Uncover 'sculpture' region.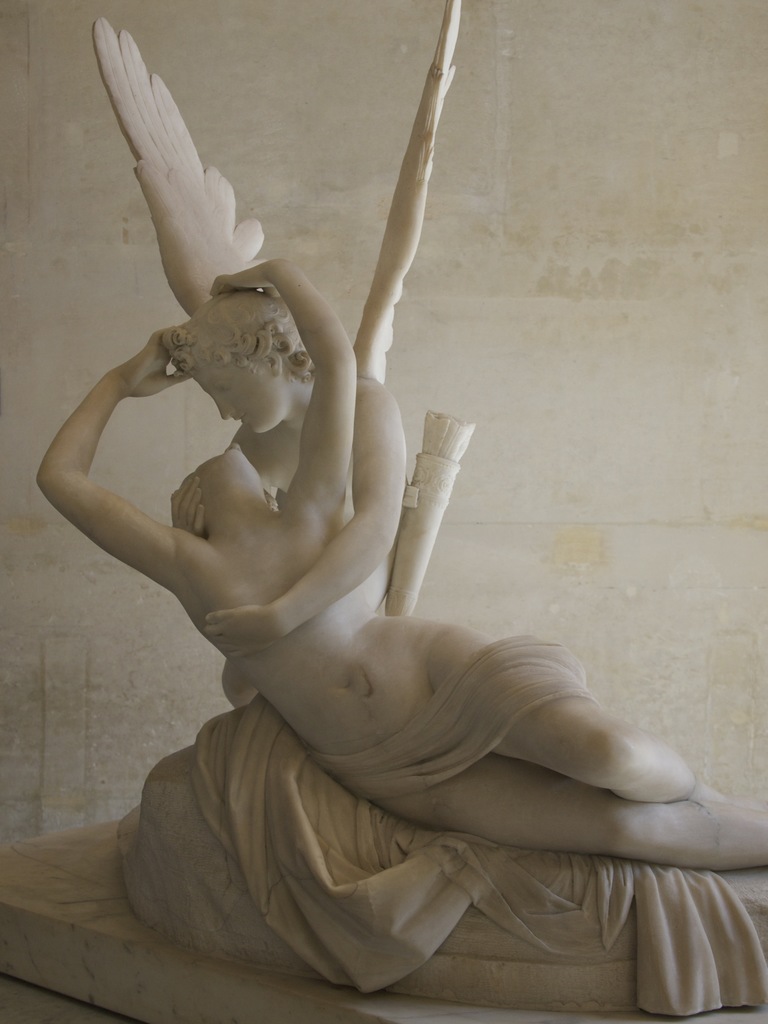
Uncovered: bbox=[0, 15, 664, 1023].
